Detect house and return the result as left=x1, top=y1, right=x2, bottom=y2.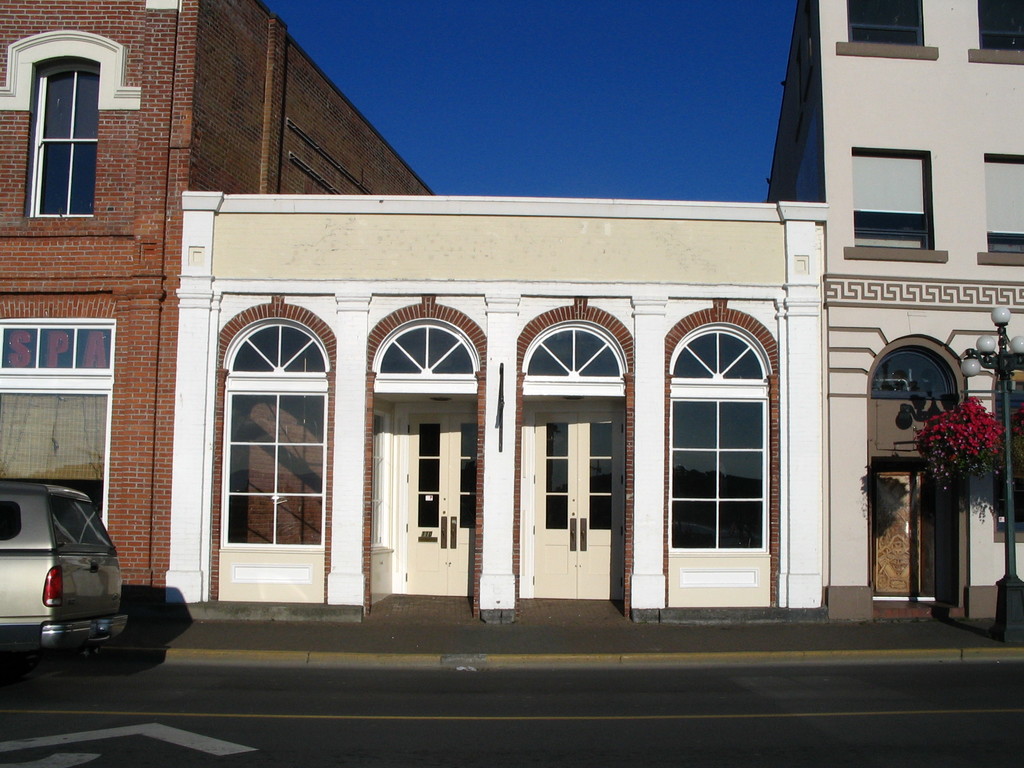
left=165, top=193, right=829, bottom=626.
